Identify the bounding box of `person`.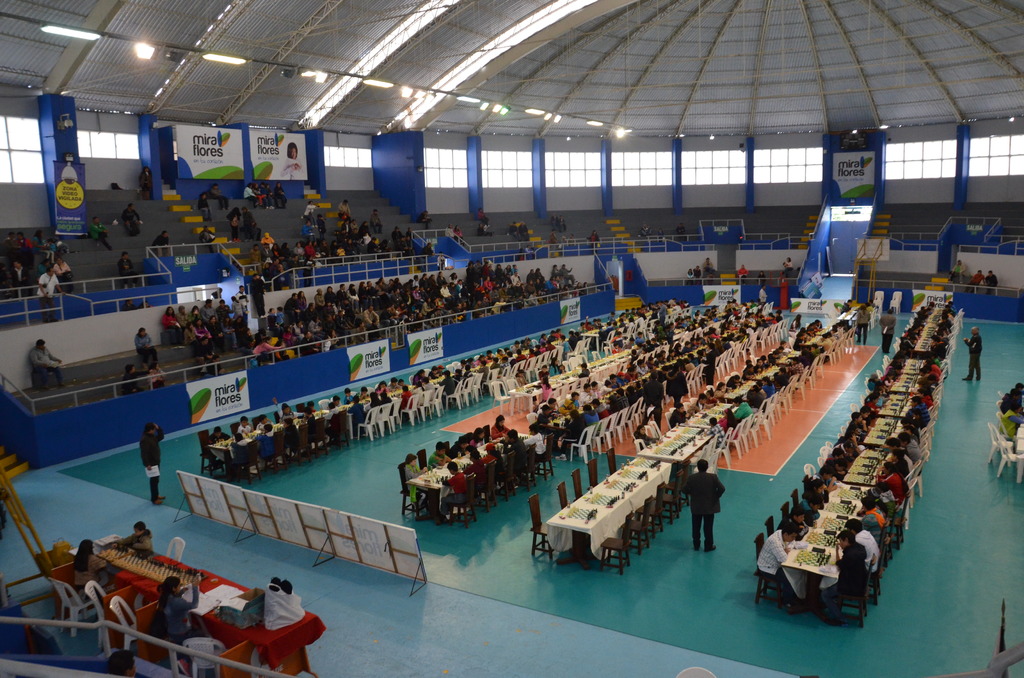
{"x1": 879, "y1": 309, "x2": 897, "y2": 353}.
